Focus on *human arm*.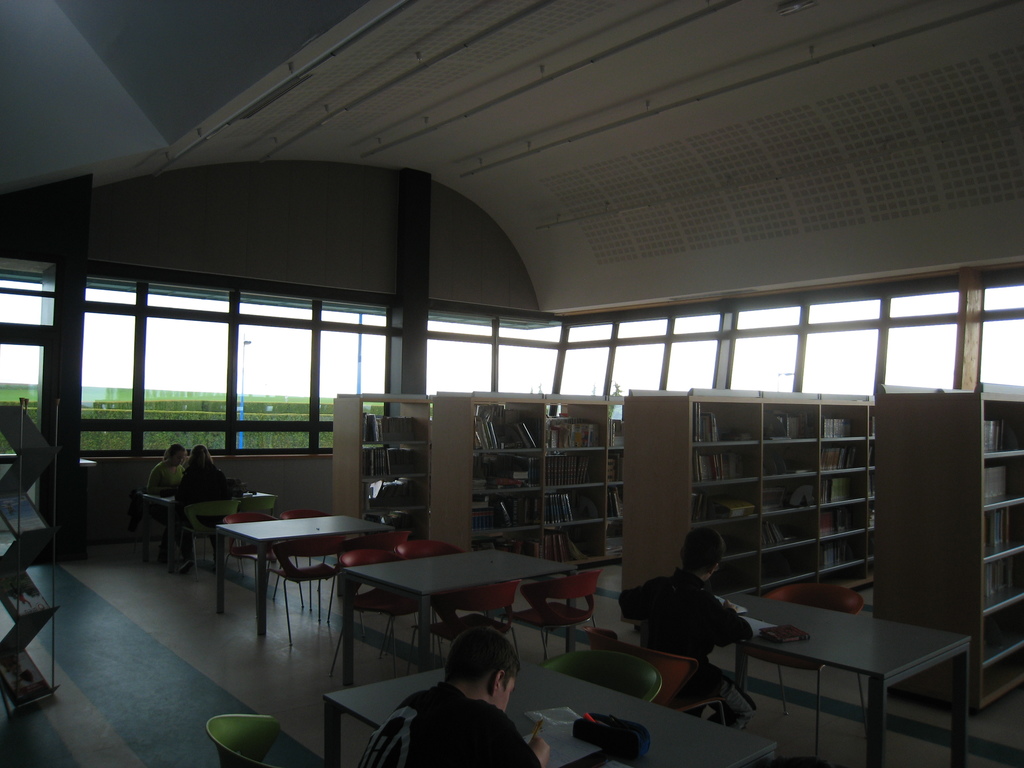
Focused at box=[618, 577, 652, 620].
